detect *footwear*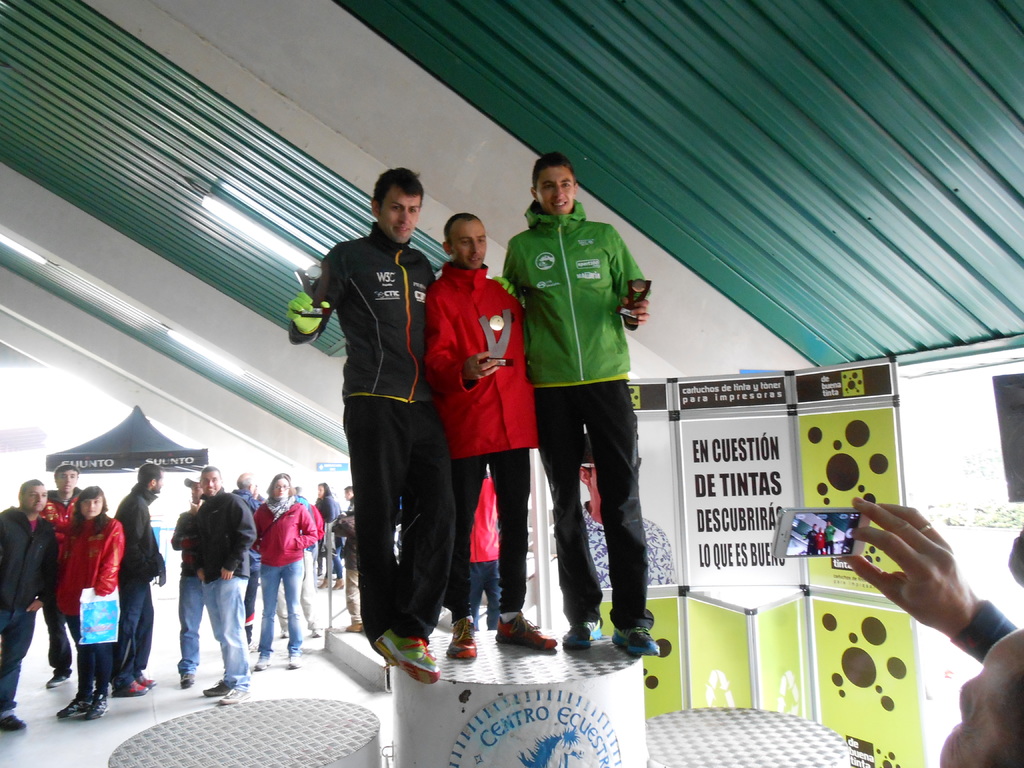
<bbox>289, 654, 299, 668</bbox>
